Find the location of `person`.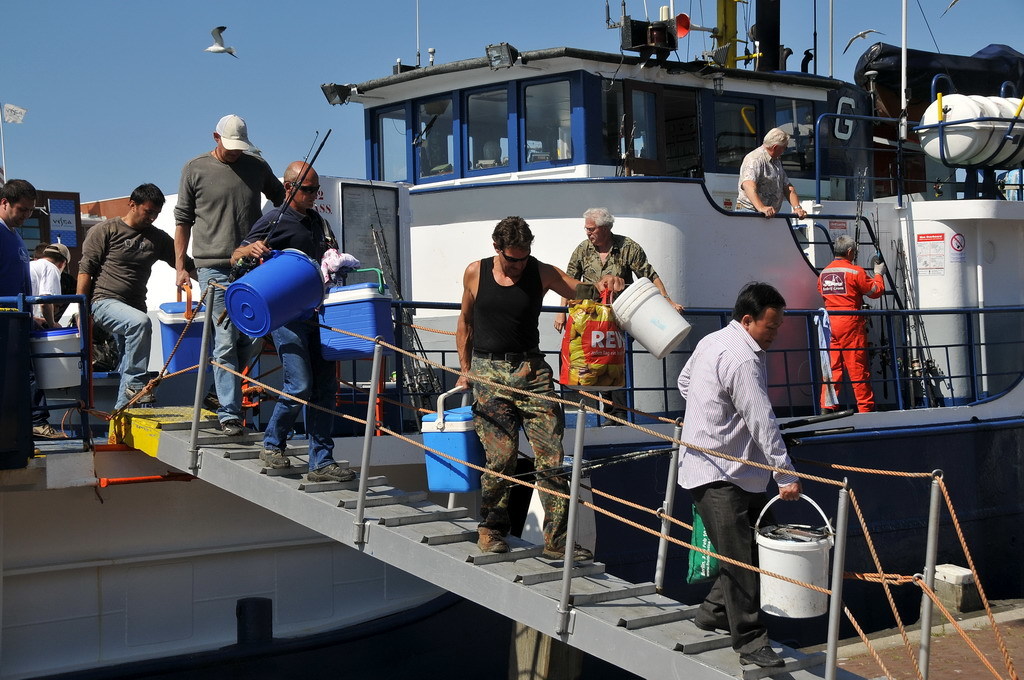
Location: bbox(71, 178, 200, 410).
